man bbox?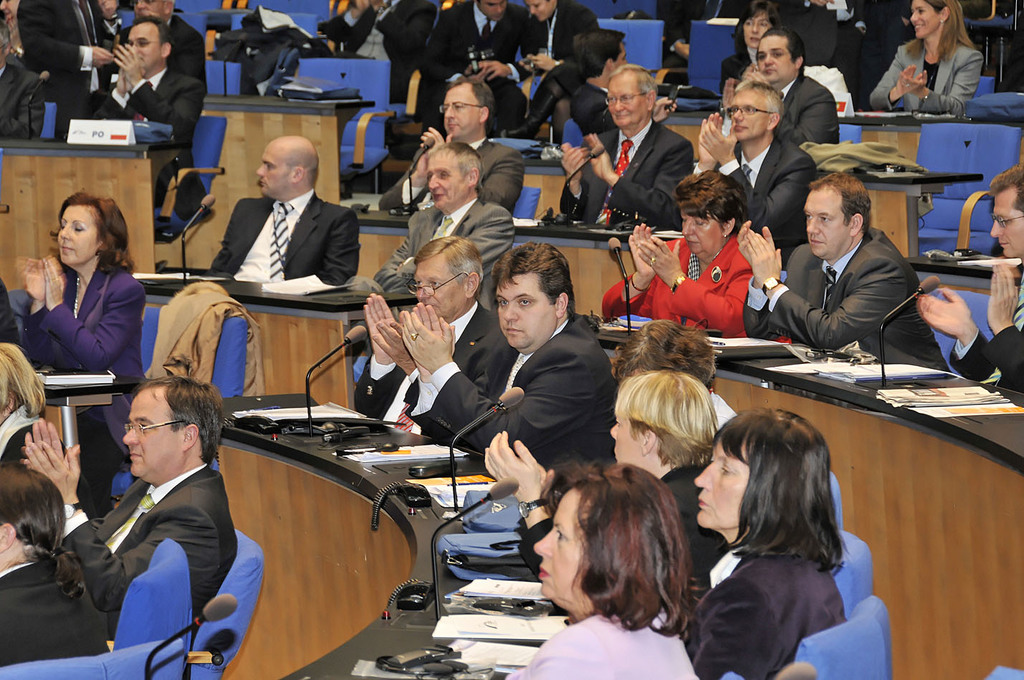
left=686, top=77, right=827, bottom=255
